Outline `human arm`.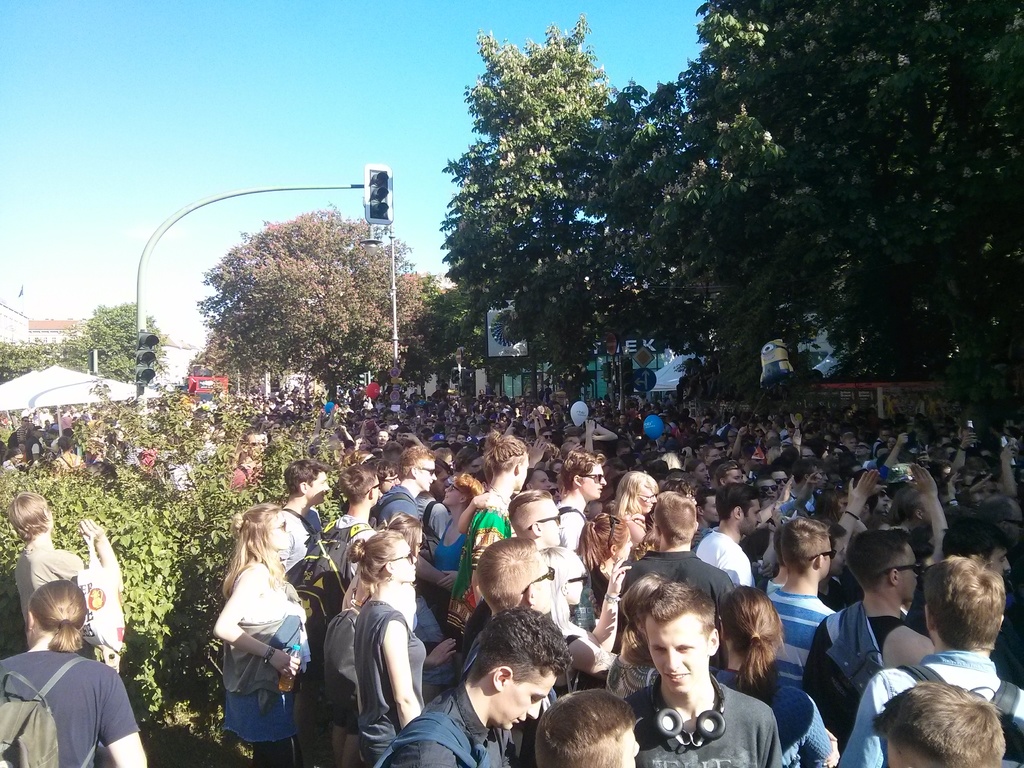
Outline: l=342, t=605, r=422, b=743.
